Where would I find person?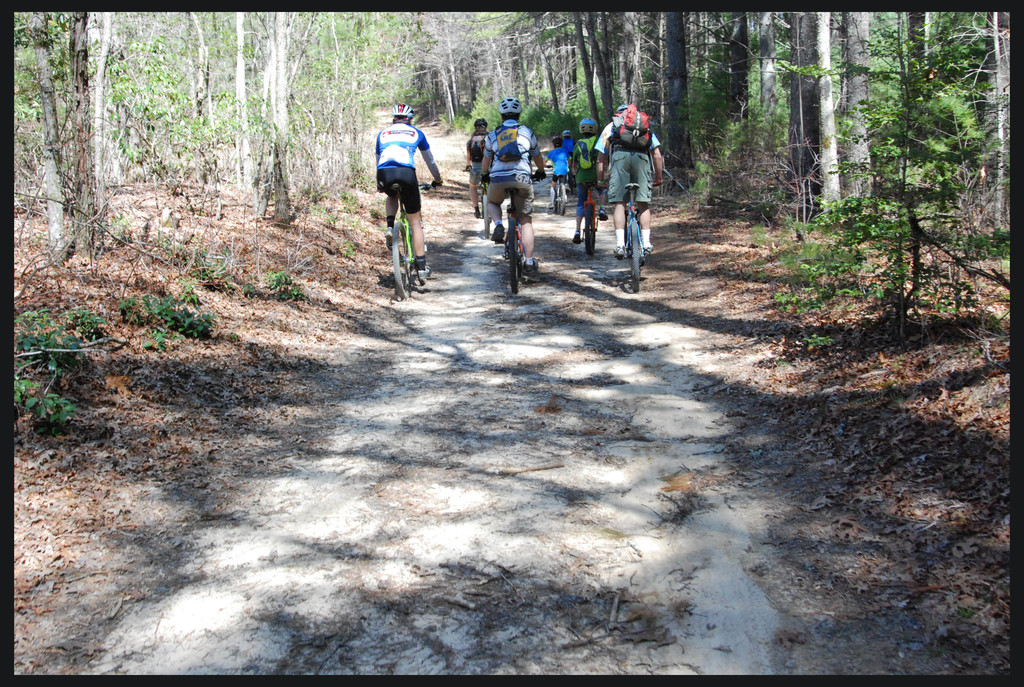
At 540:138:572:207.
